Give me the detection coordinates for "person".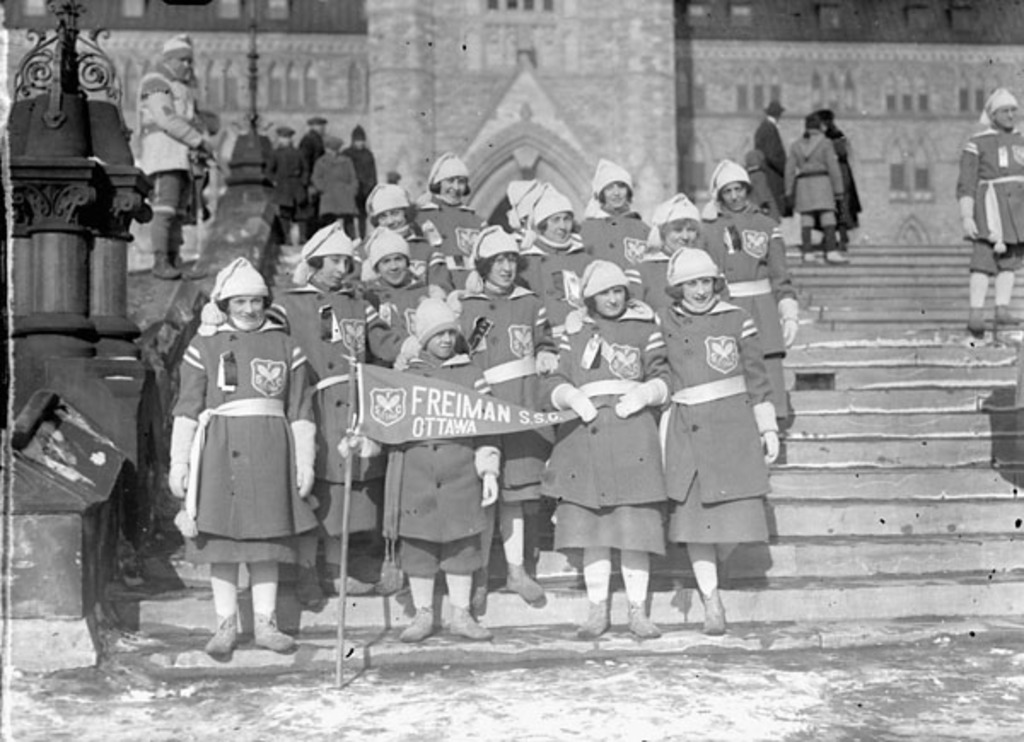
{"left": 819, "top": 104, "right": 860, "bottom": 244}.
